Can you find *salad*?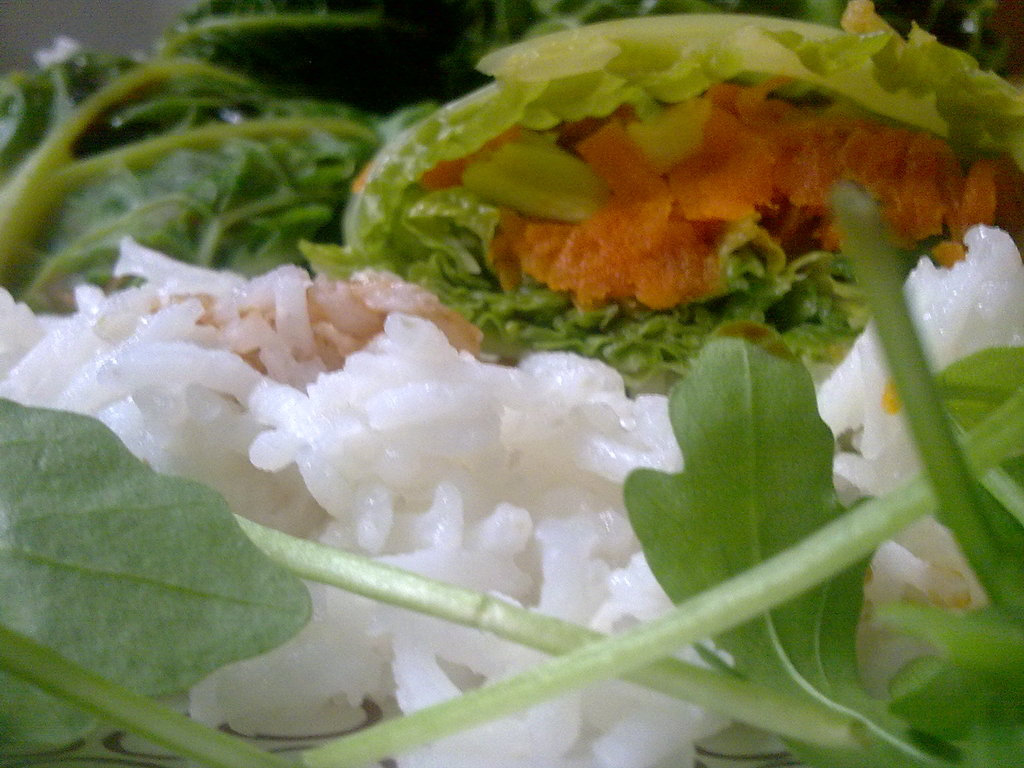
Yes, bounding box: bbox(0, 0, 1023, 767).
